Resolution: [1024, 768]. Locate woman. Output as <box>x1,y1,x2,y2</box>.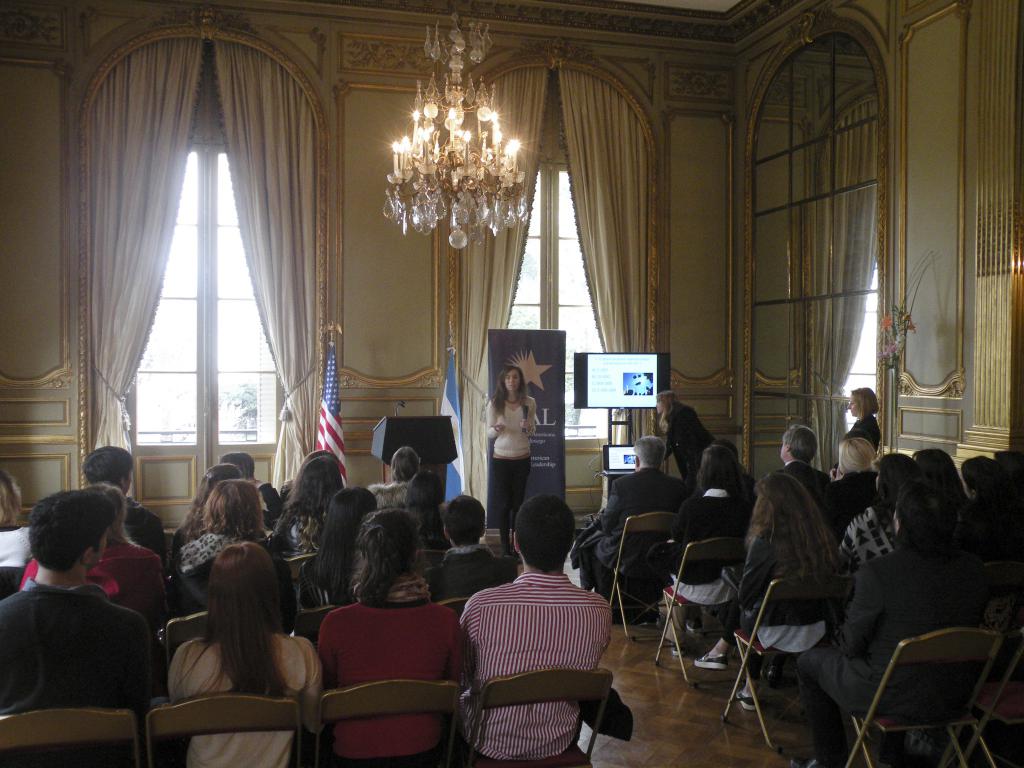
<box>668,434,758,646</box>.
